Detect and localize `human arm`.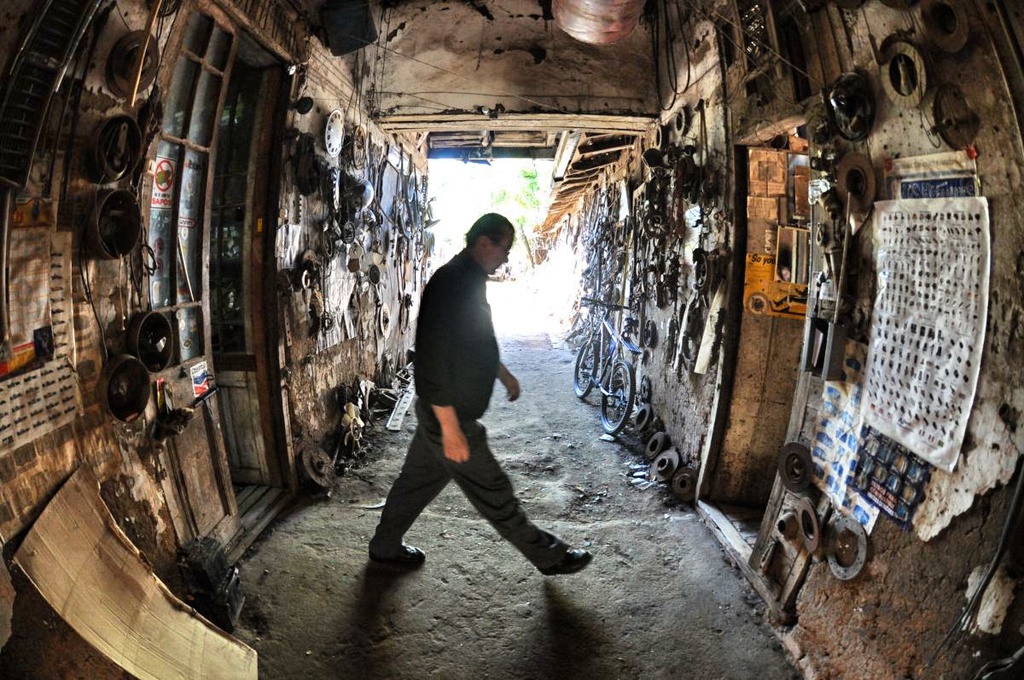
Localized at locate(489, 361, 529, 400).
